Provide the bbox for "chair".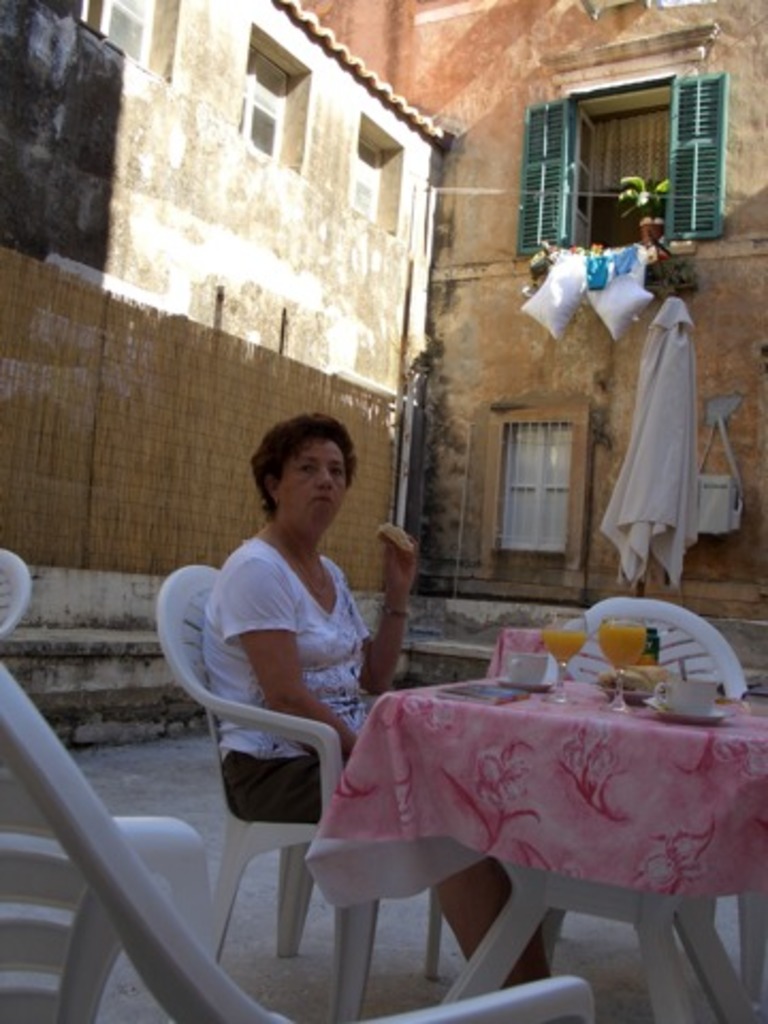
select_region(0, 557, 34, 642).
